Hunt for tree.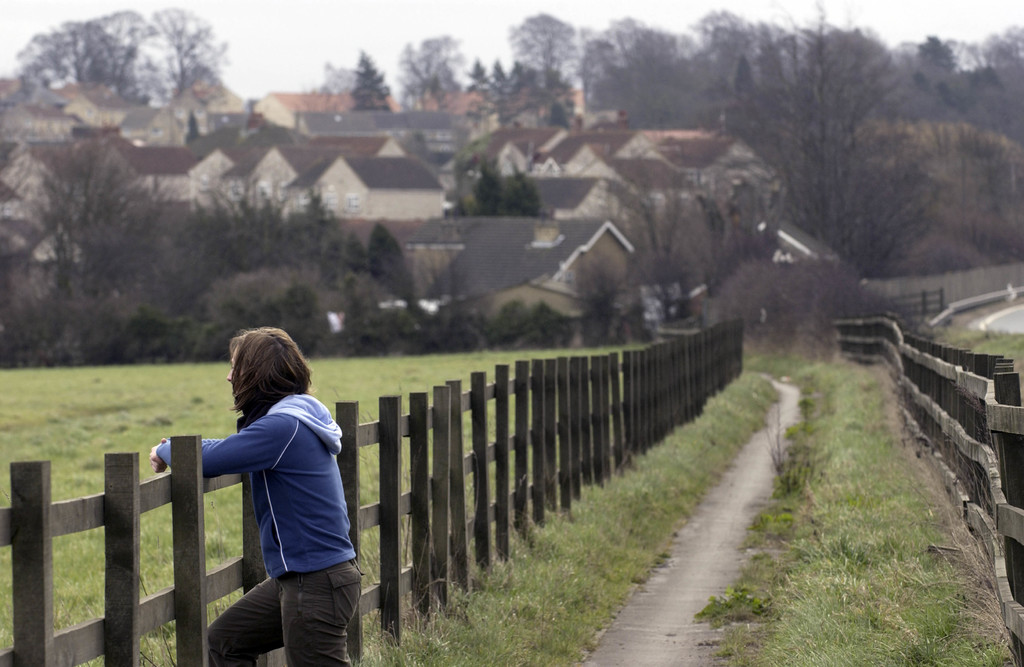
Hunted down at {"x1": 886, "y1": 28, "x2": 1013, "y2": 259}.
